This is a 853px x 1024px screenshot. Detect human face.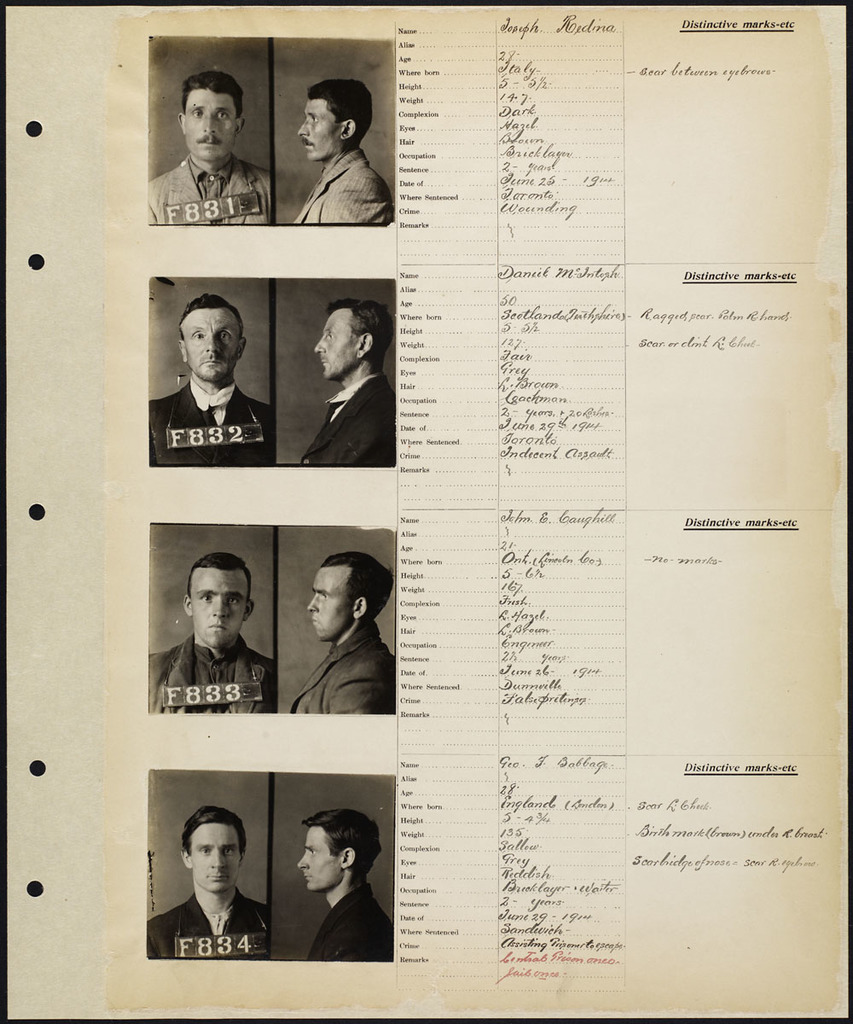
295,102,345,159.
